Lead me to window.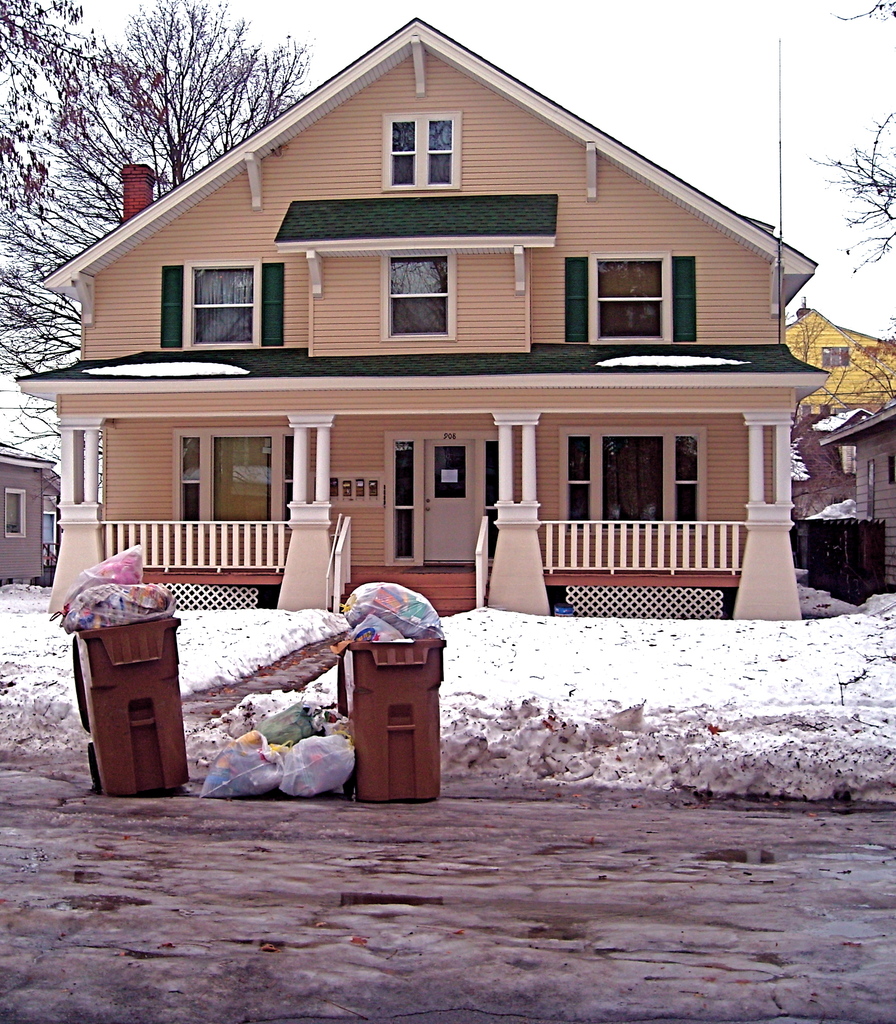
Lead to [380,256,458,340].
